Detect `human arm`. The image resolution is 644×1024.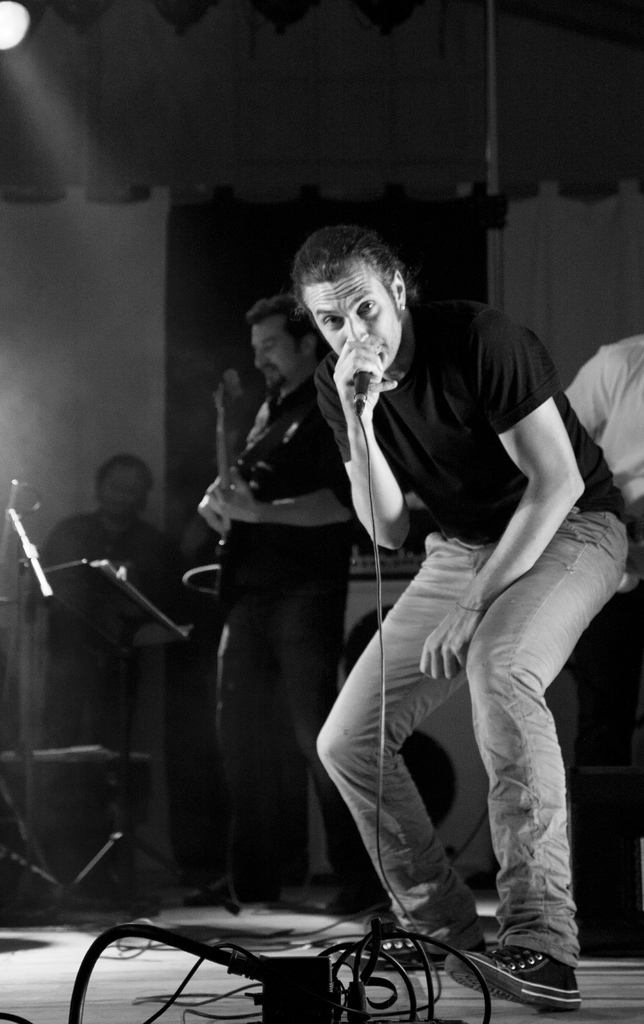
<box>318,333,416,560</box>.
